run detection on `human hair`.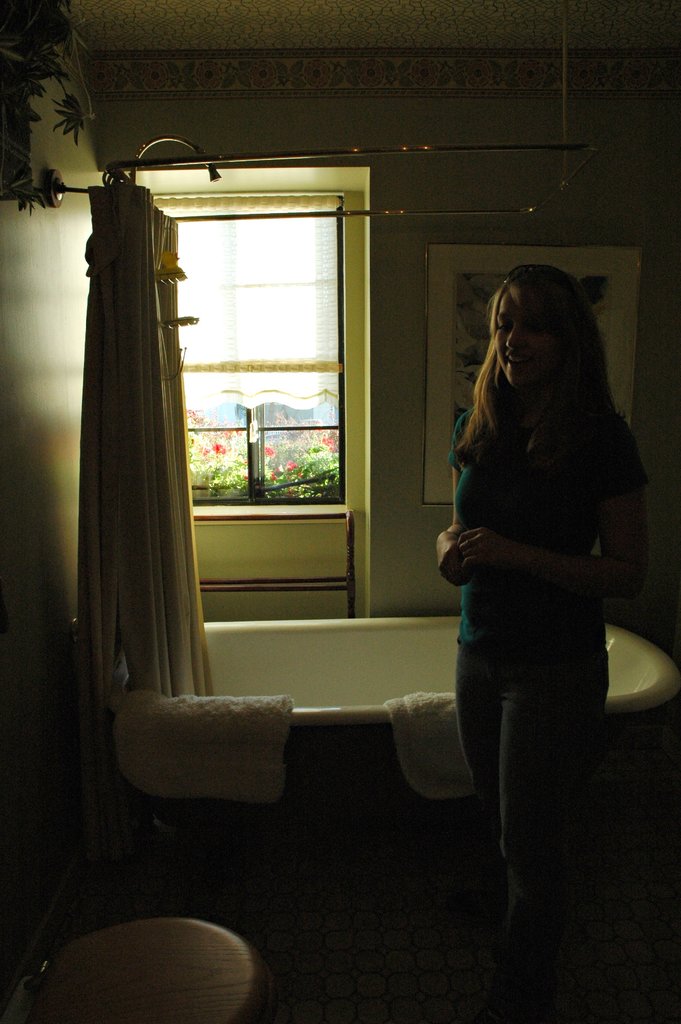
Result: (x1=472, y1=266, x2=621, y2=483).
